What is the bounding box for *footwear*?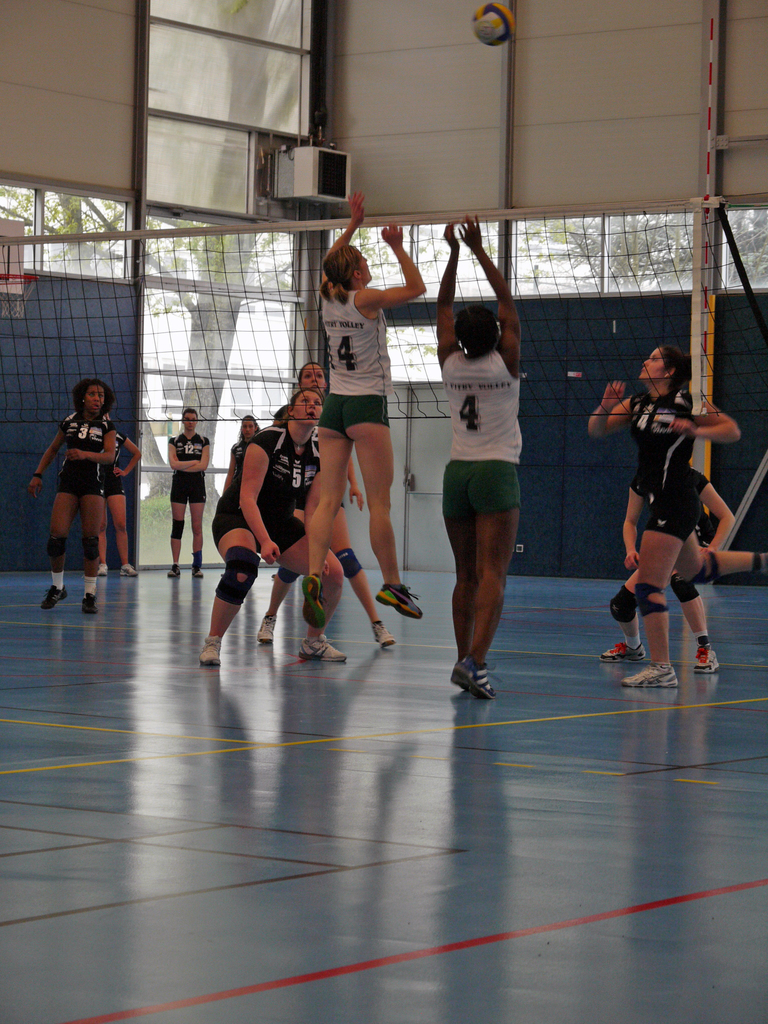
locate(600, 636, 648, 663).
